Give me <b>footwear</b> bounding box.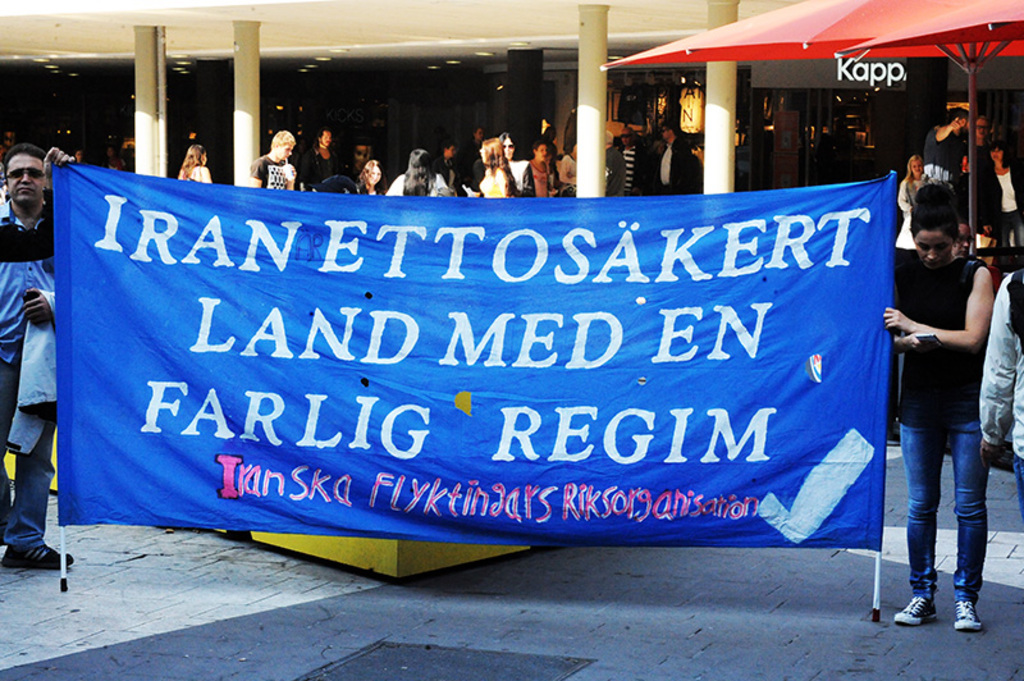
[893, 591, 937, 626].
